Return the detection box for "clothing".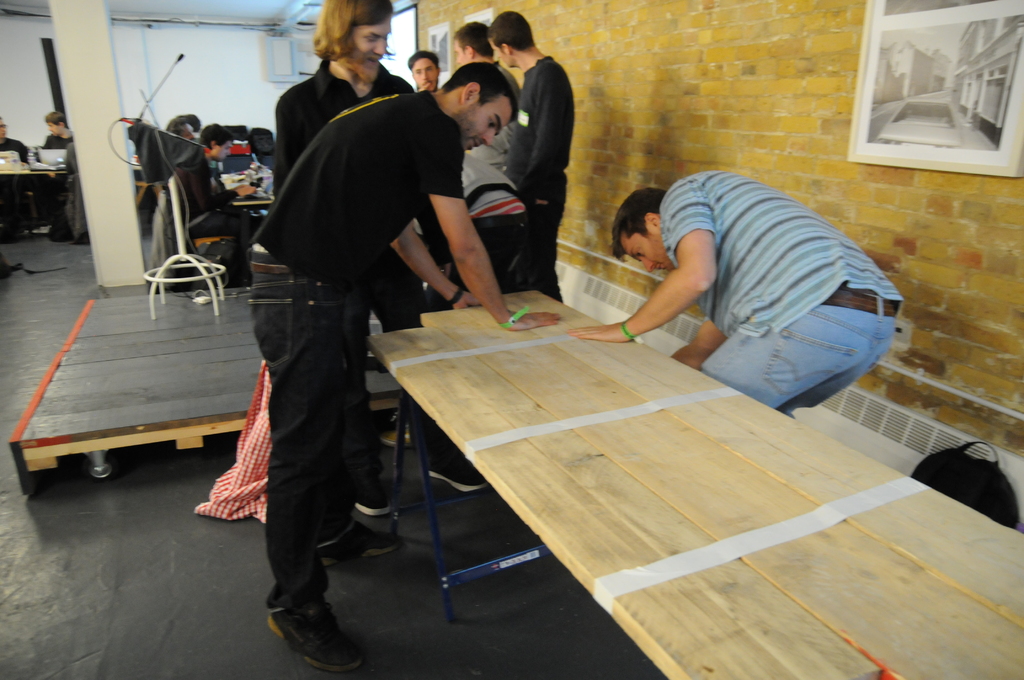
box(35, 131, 79, 156).
